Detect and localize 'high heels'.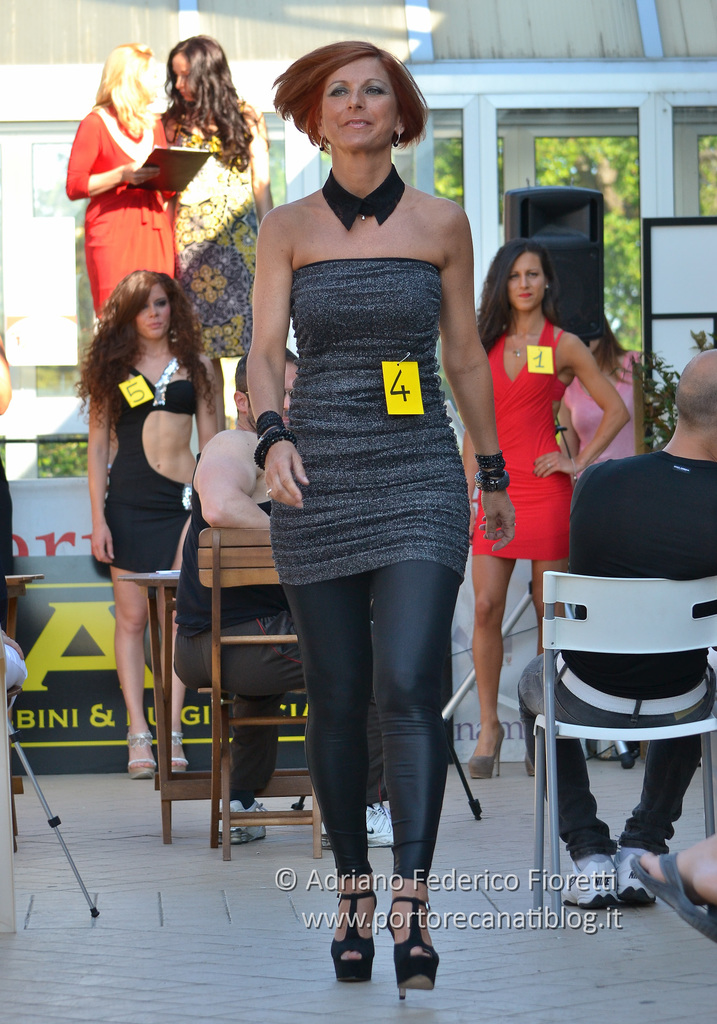
Localized at <box>387,897,442,1004</box>.
